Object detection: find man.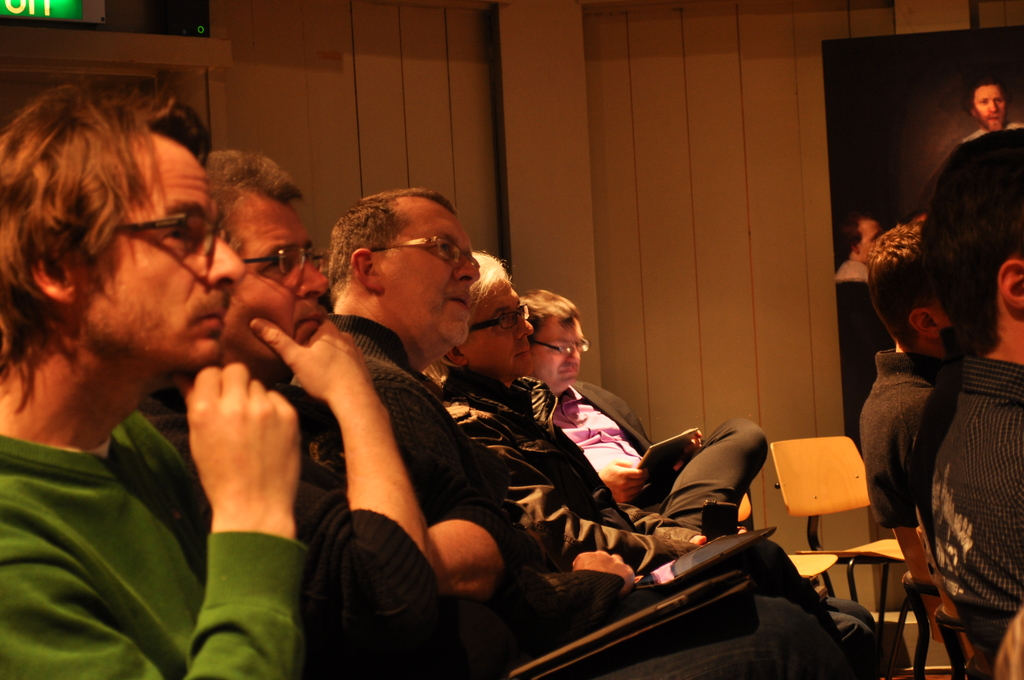
x1=513 y1=289 x2=770 y2=537.
